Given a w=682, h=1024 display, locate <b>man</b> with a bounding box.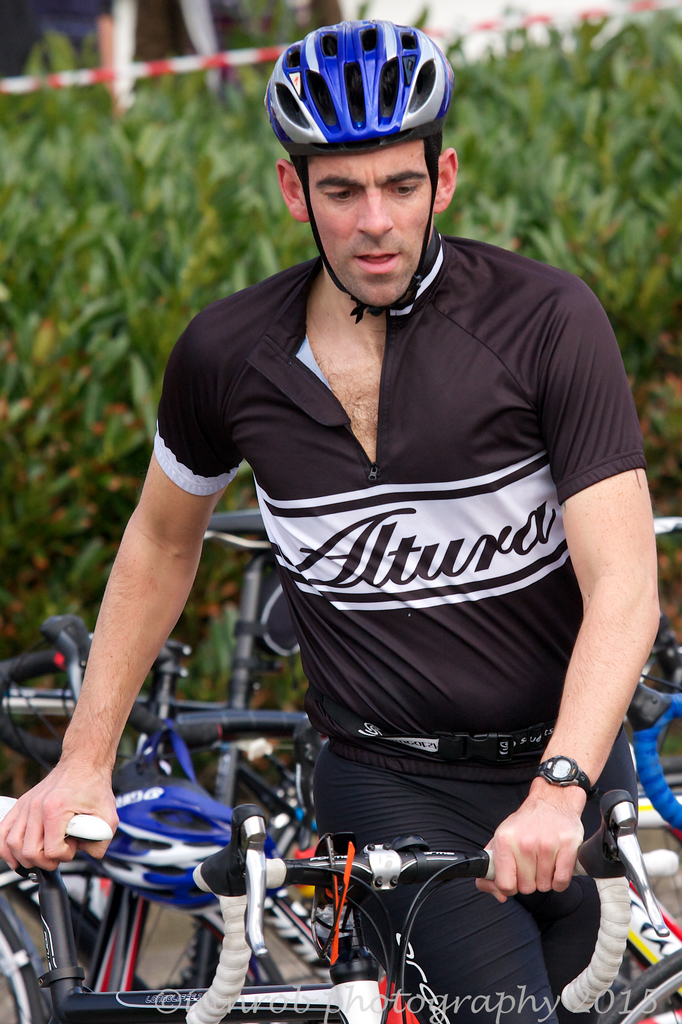
Located: {"x1": 67, "y1": 61, "x2": 674, "y2": 990}.
